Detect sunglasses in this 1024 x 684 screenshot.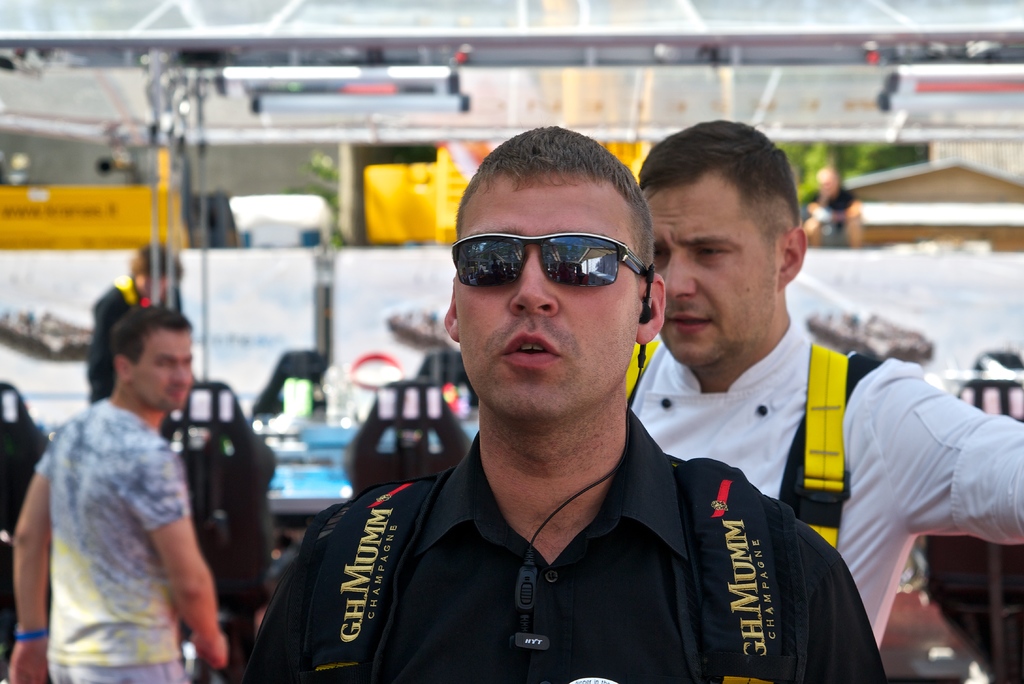
Detection: left=450, top=227, right=649, bottom=286.
